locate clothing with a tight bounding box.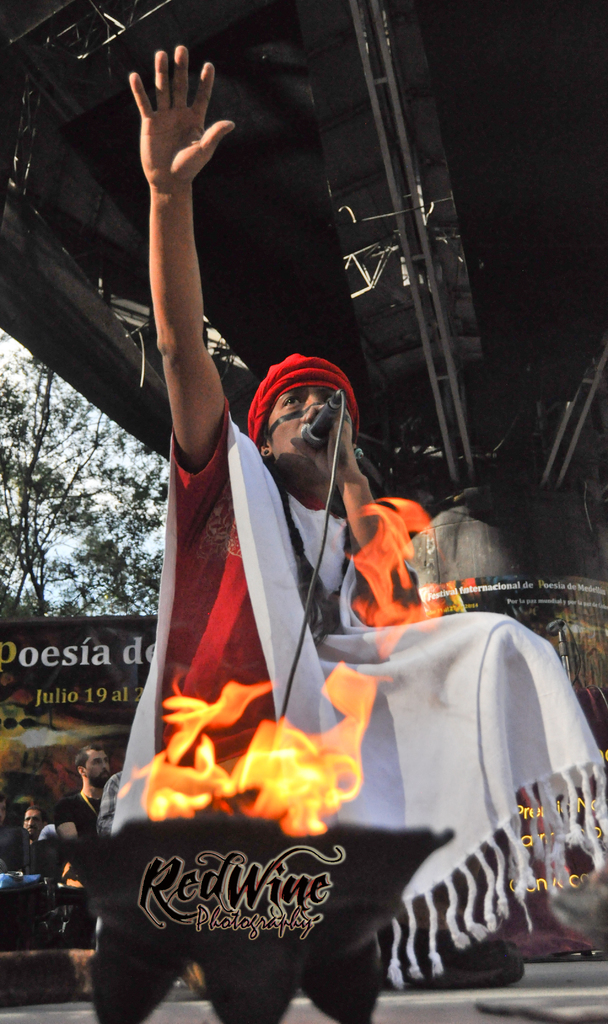
<bbox>93, 778, 126, 832</bbox>.
